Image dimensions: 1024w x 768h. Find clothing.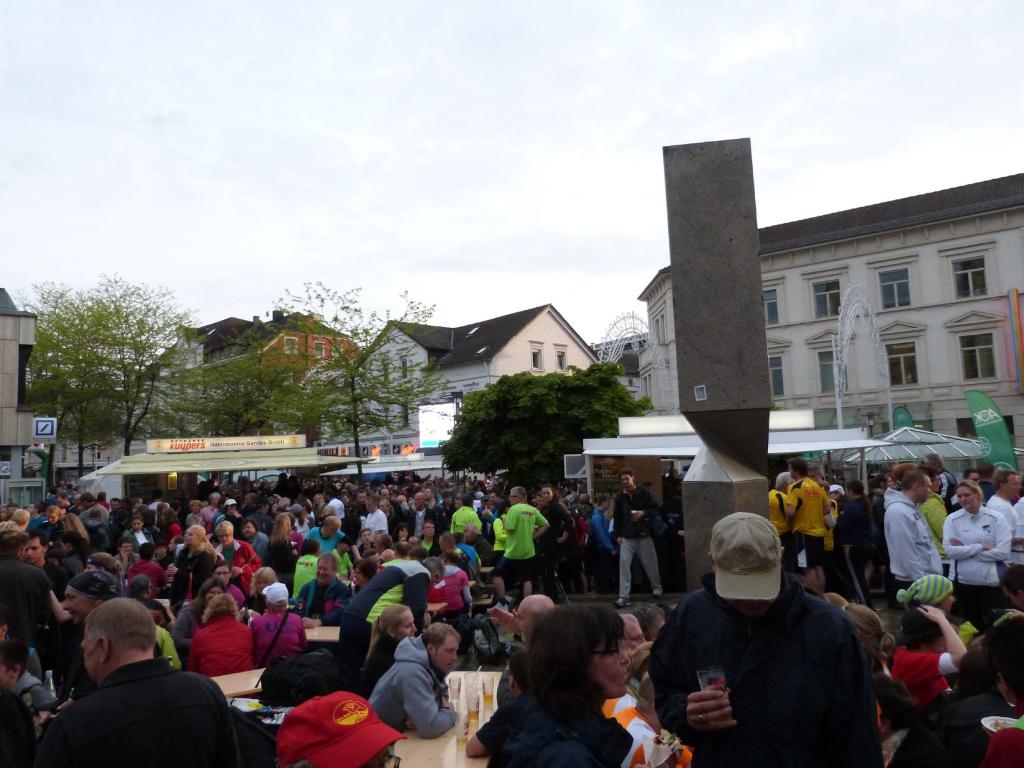
BBox(941, 497, 1023, 609).
